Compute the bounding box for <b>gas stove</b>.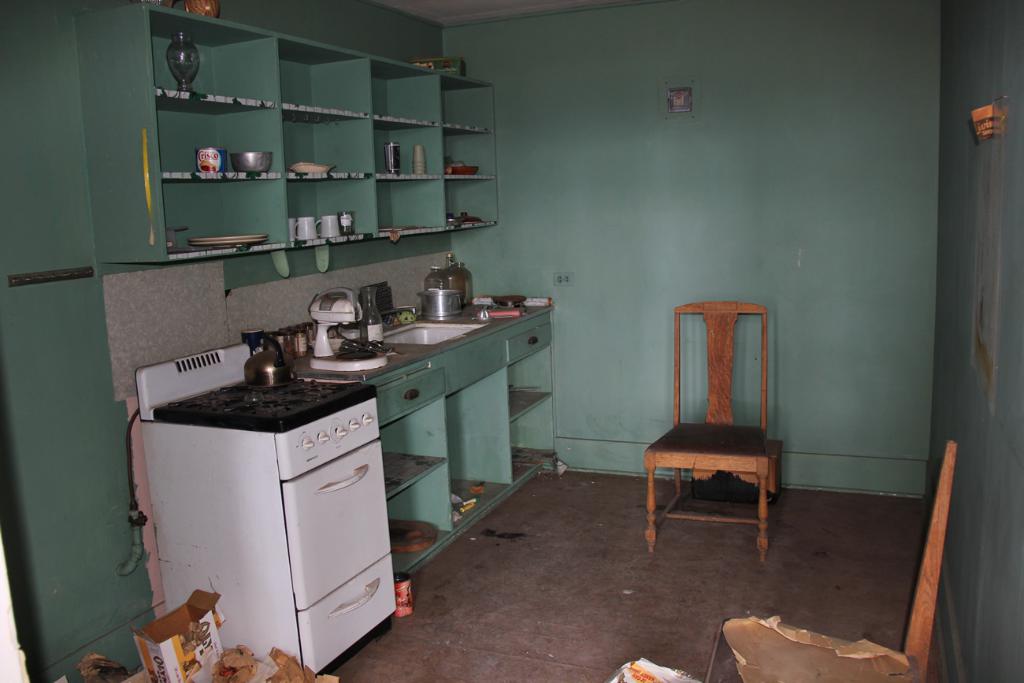
<bbox>154, 372, 376, 423</bbox>.
